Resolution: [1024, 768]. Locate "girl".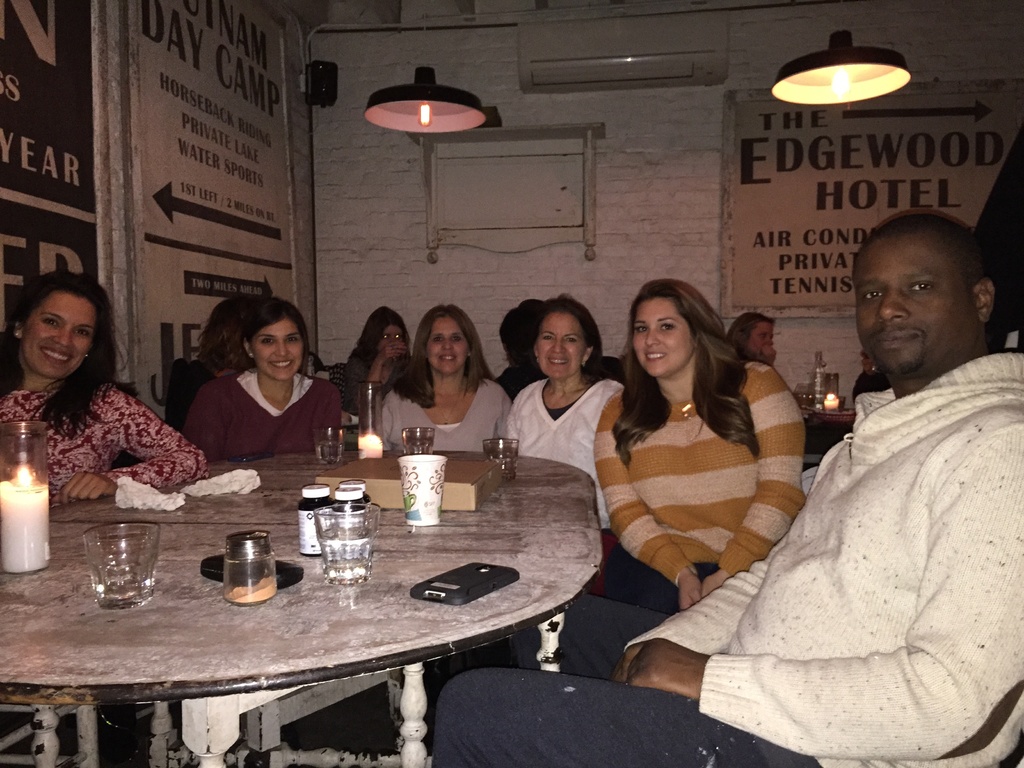
593/280/805/612.
